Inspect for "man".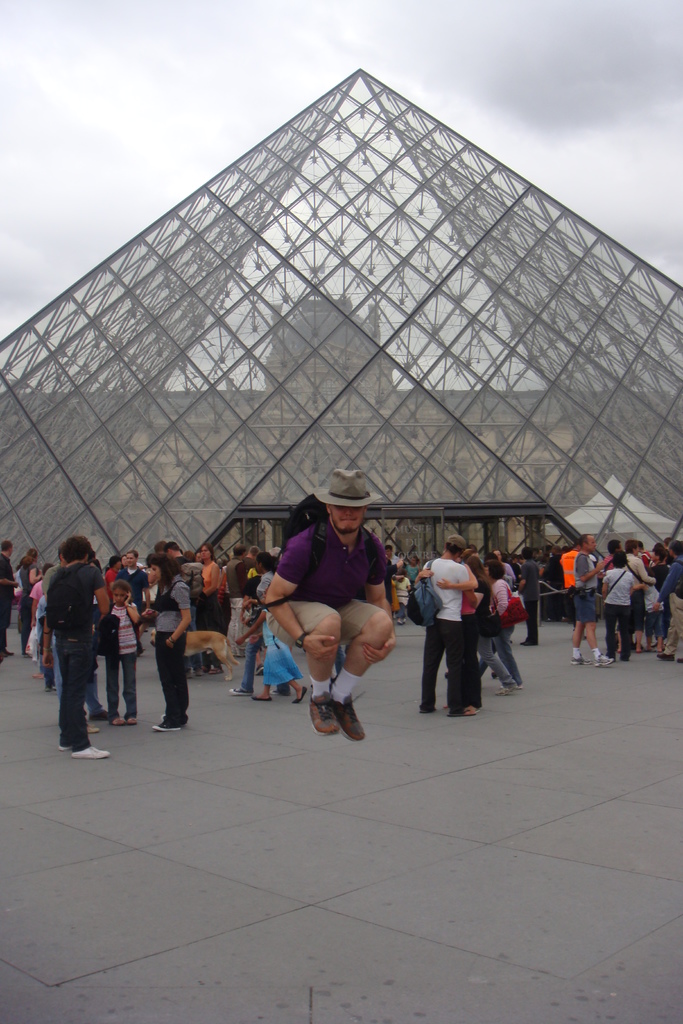
Inspection: rect(42, 535, 110, 758).
